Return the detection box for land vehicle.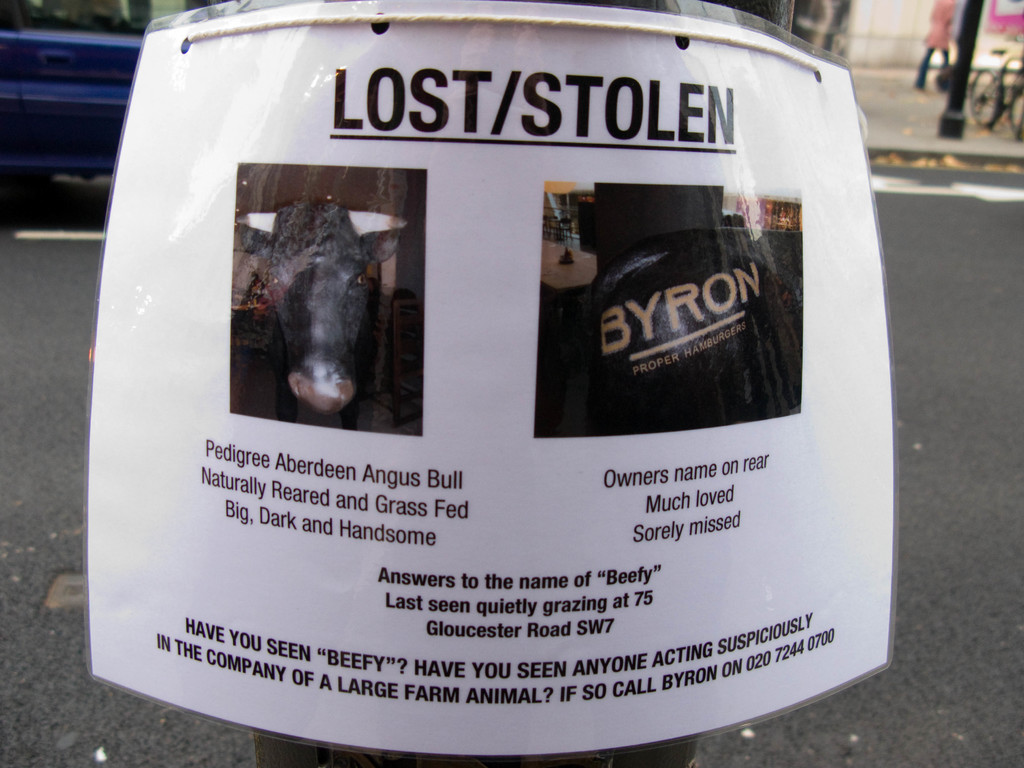
[left=0, top=0, right=165, bottom=199].
